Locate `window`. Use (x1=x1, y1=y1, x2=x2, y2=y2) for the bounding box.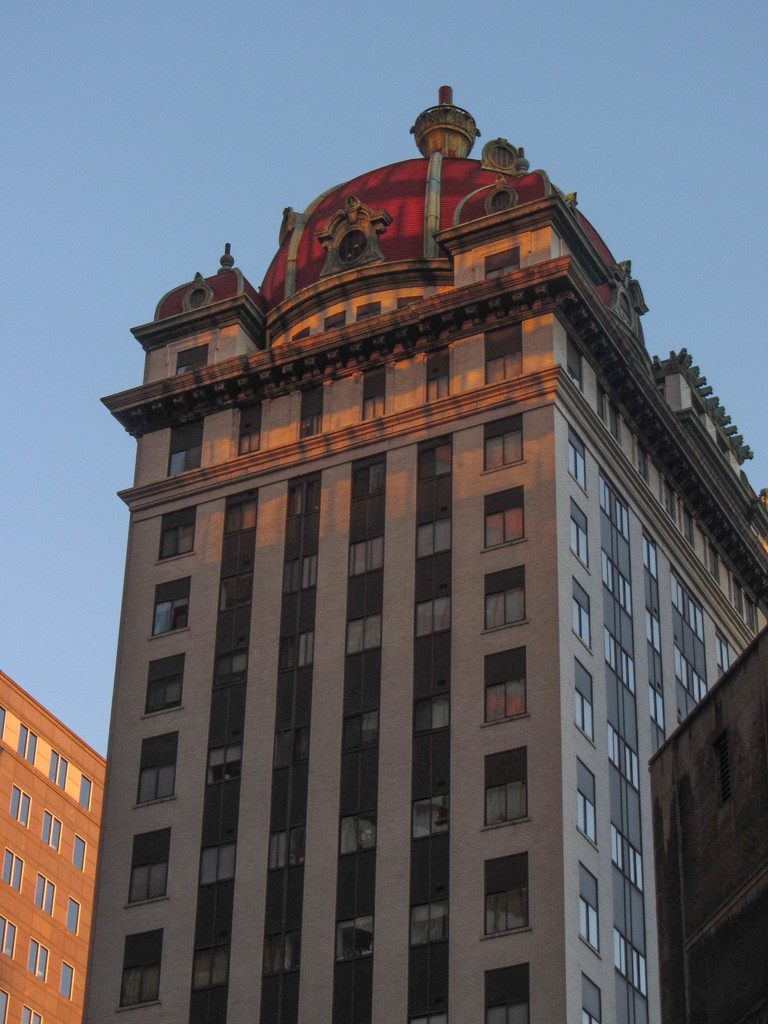
(x1=603, y1=554, x2=615, y2=594).
